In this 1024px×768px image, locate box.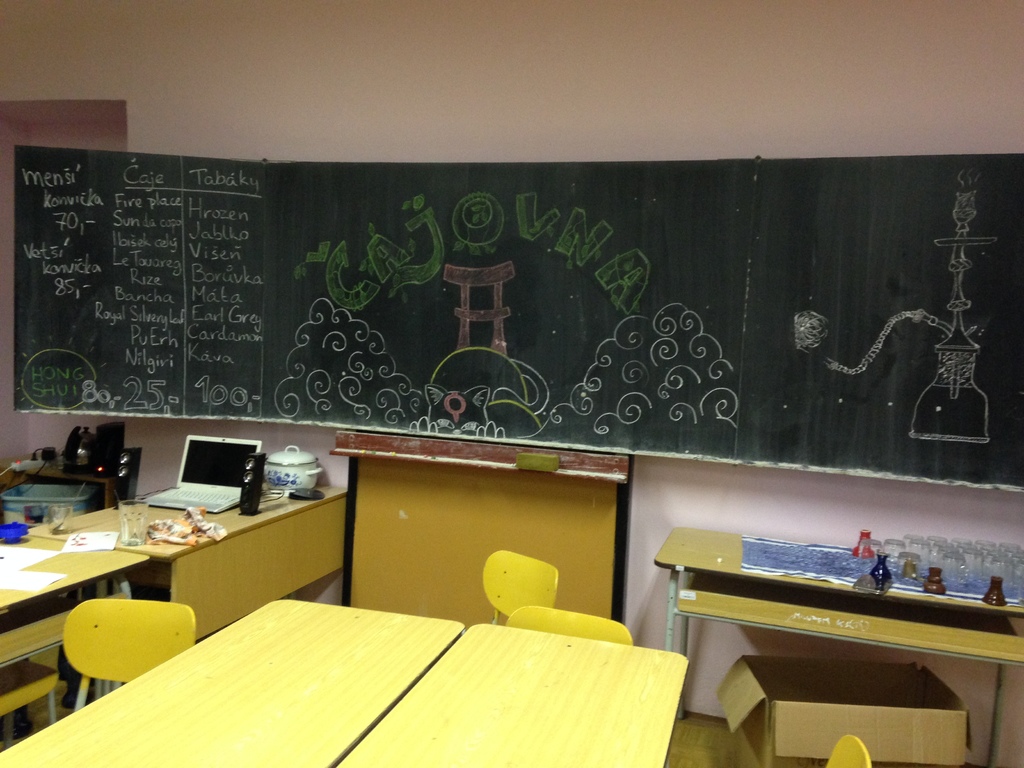
Bounding box: {"left": 714, "top": 653, "right": 970, "bottom": 767}.
